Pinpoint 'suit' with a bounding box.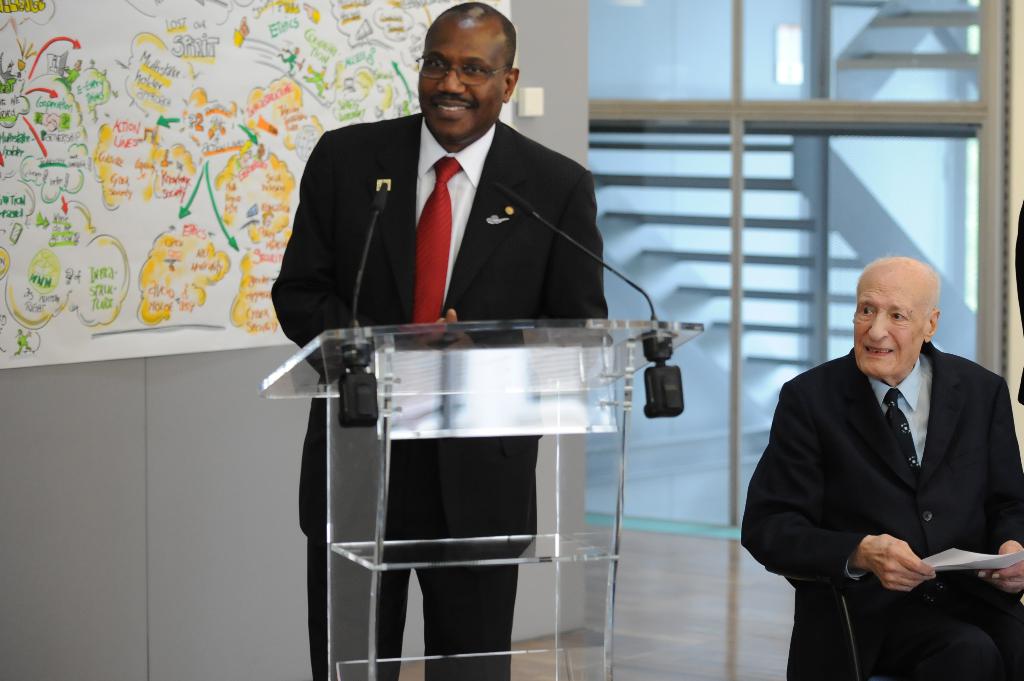
<box>767,272,1020,661</box>.
